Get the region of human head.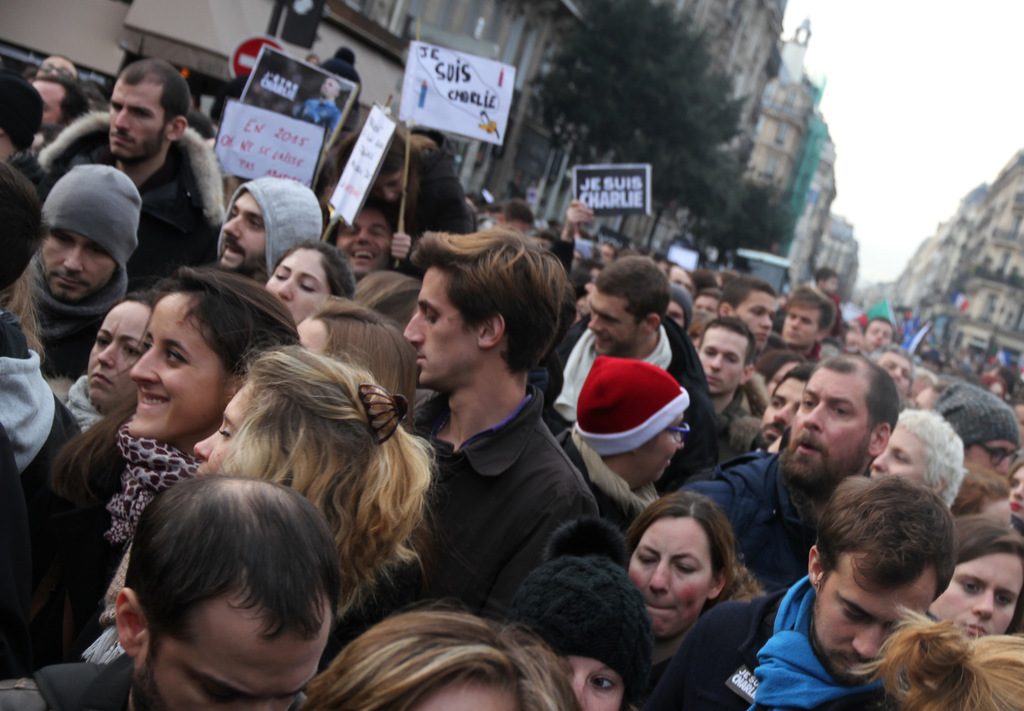
[left=36, top=57, right=79, bottom=85].
